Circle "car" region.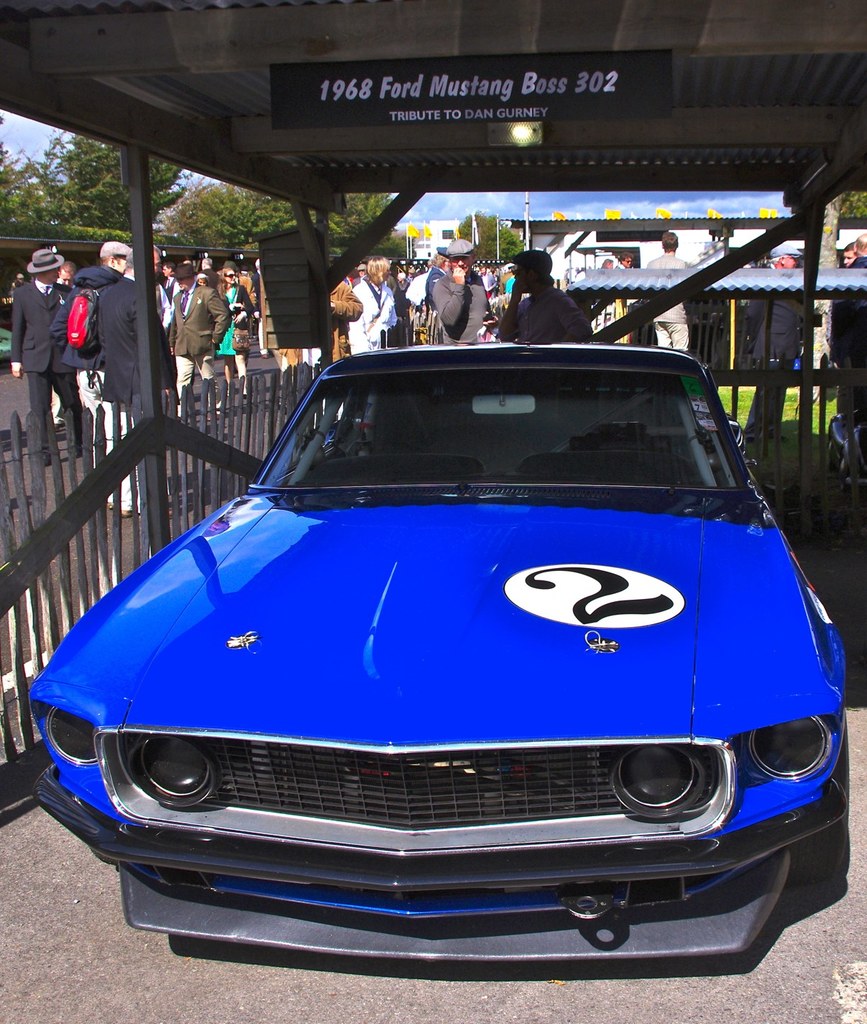
Region: region(827, 254, 866, 505).
